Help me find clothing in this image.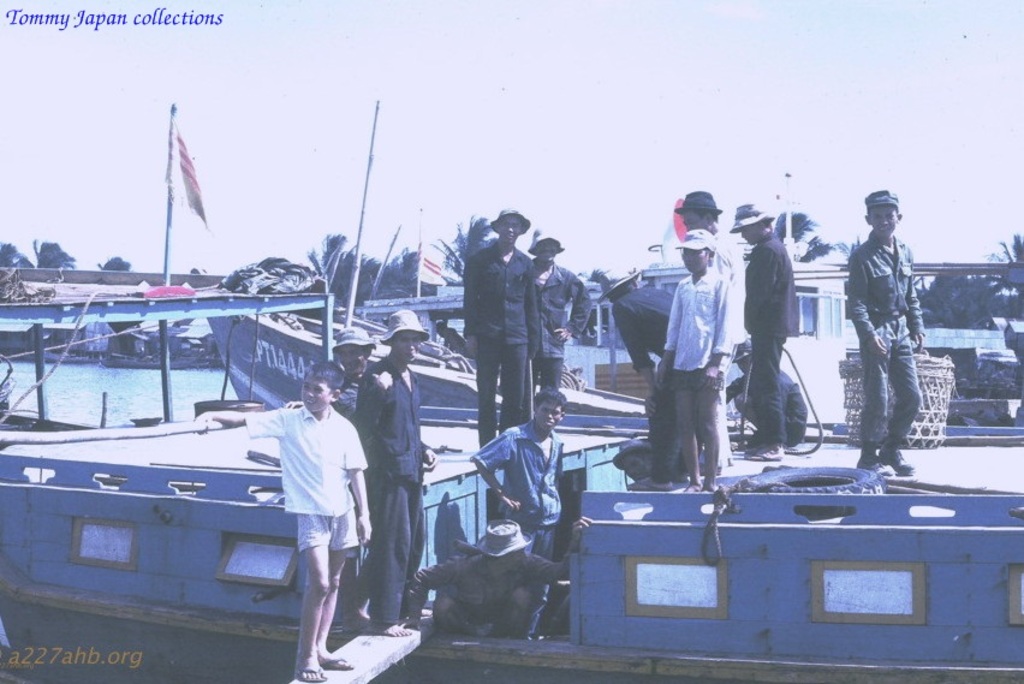
Found it: box(845, 232, 925, 454).
